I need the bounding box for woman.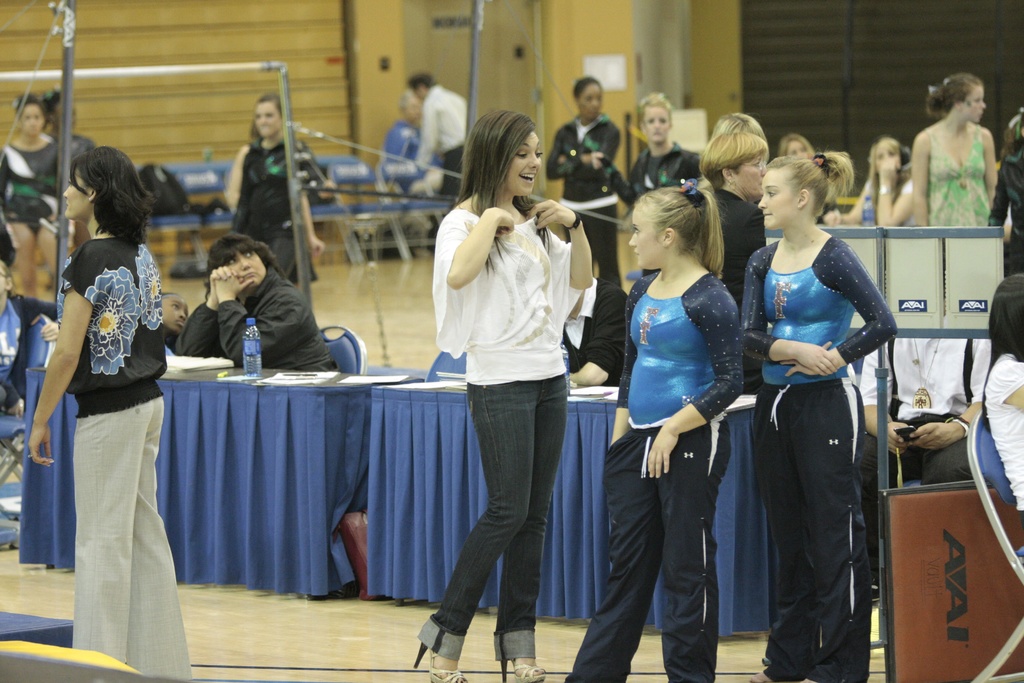
Here it is: [x1=744, y1=152, x2=900, y2=682].
